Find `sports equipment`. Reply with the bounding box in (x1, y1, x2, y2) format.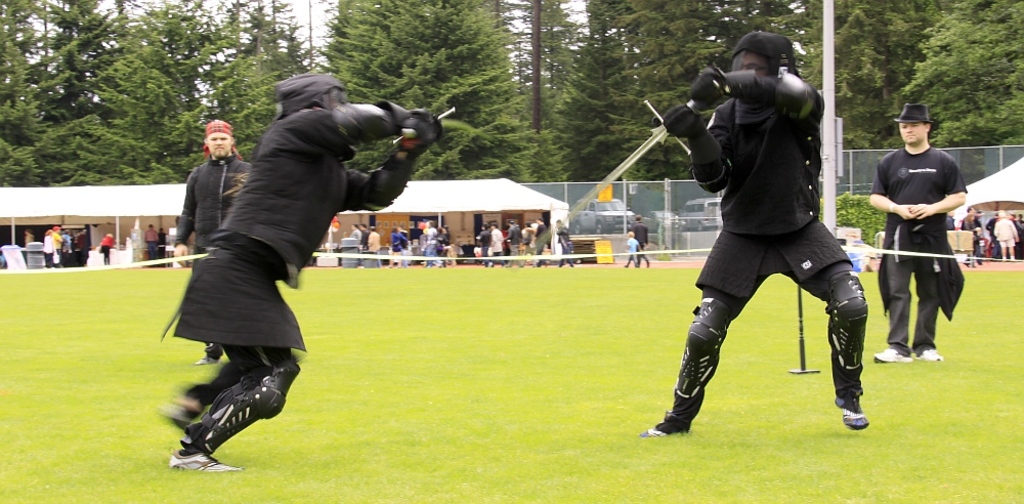
(372, 95, 433, 141).
